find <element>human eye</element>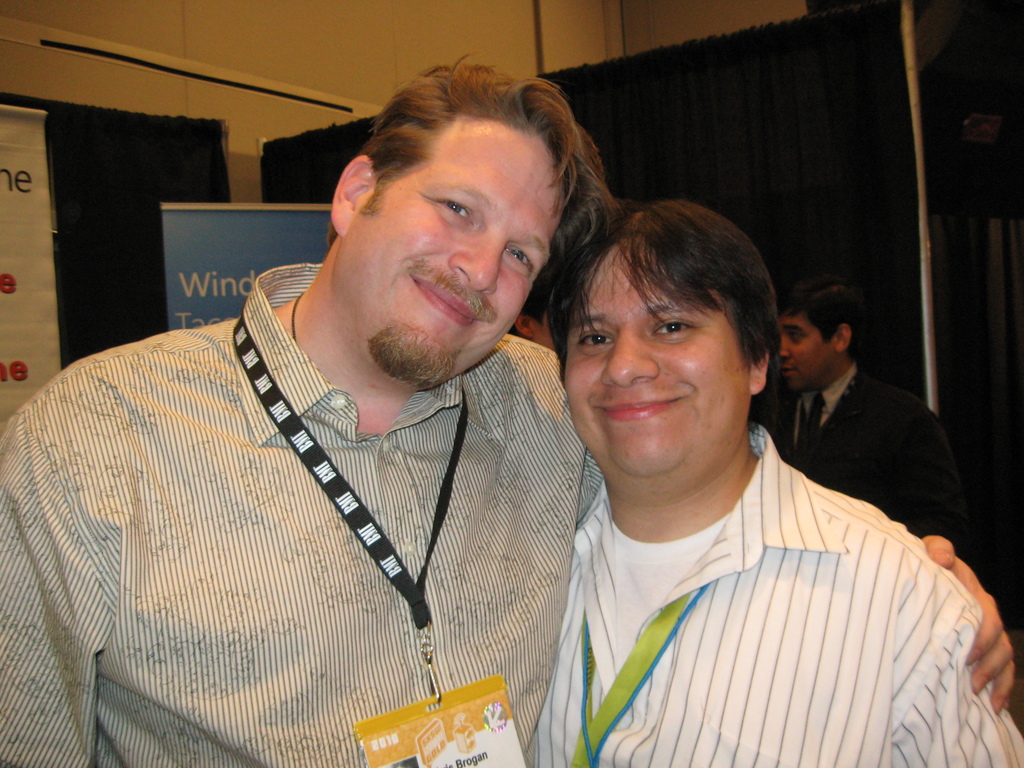
<box>432,198,474,225</box>
